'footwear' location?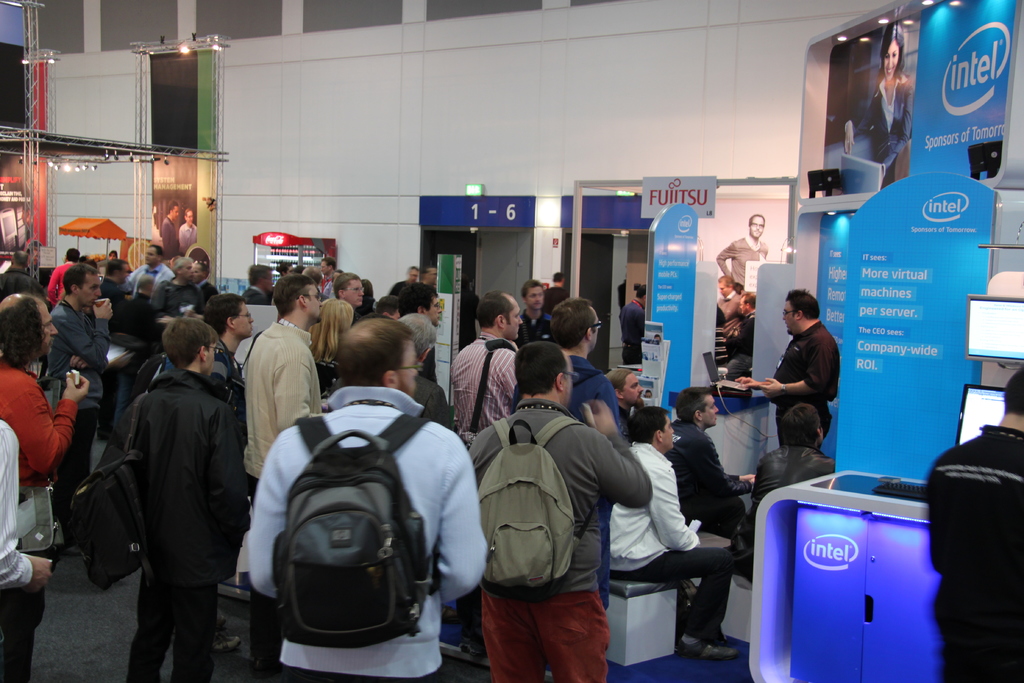
l=660, t=625, r=751, b=662
